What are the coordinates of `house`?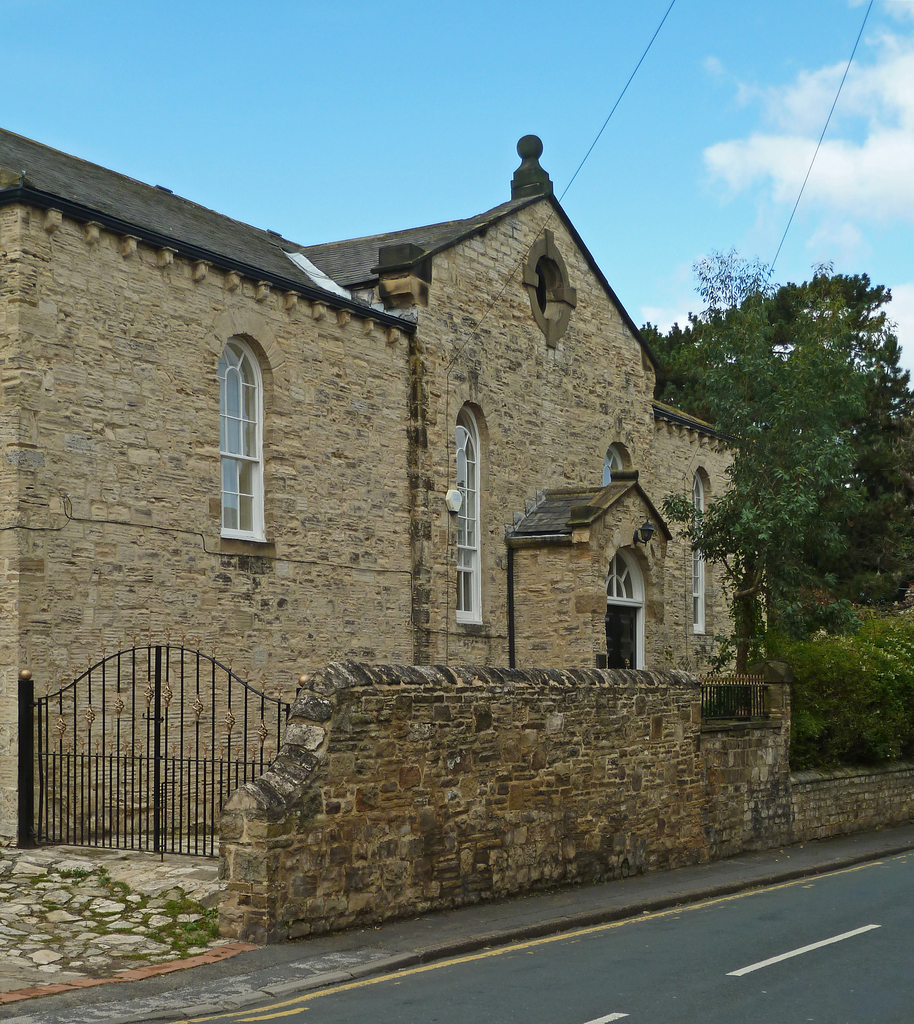
x1=81, y1=113, x2=752, y2=769.
